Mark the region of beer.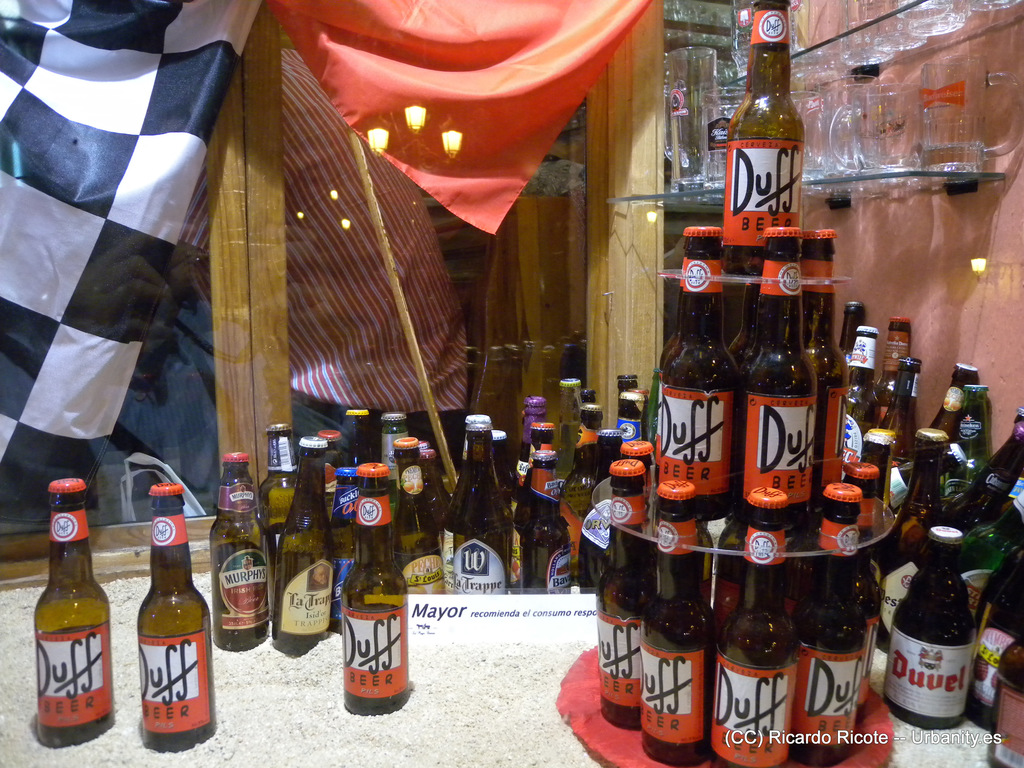
Region: {"left": 44, "top": 479, "right": 115, "bottom": 749}.
